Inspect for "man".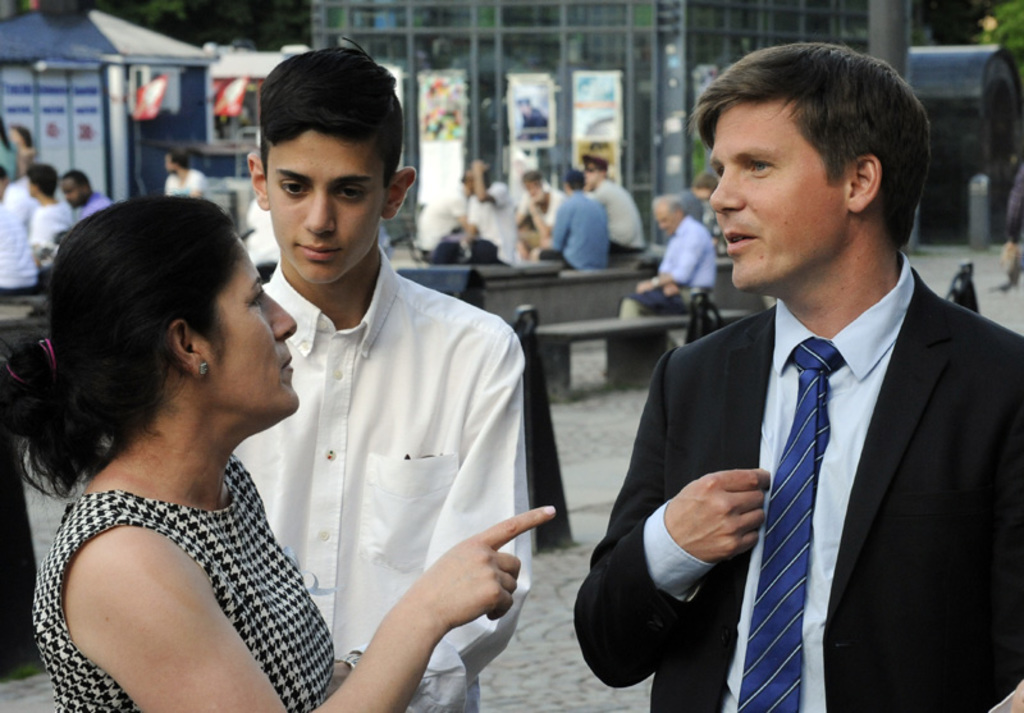
Inspection: select_region(24, 169, 69, 266).
